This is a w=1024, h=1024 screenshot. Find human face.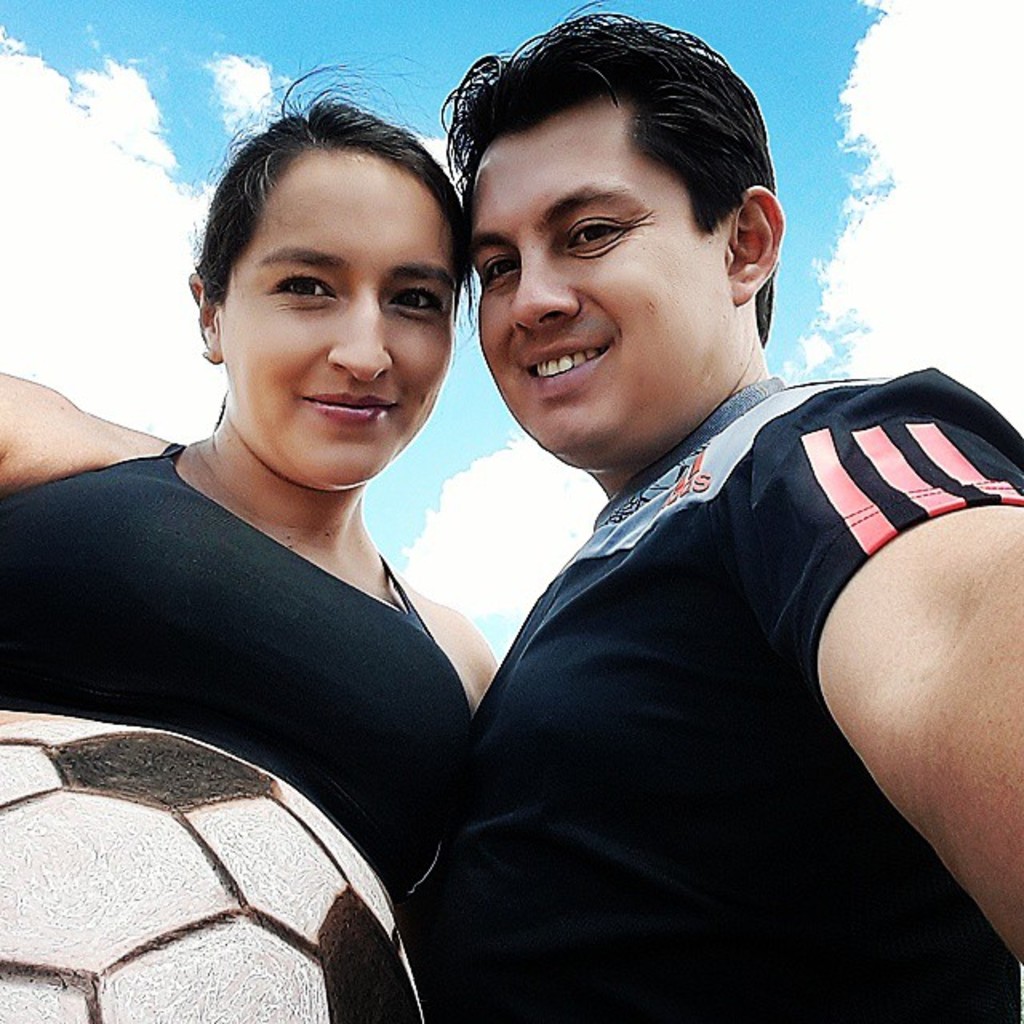
Bounding box: (x1=469, y1=94, x2=725, y2=480).
